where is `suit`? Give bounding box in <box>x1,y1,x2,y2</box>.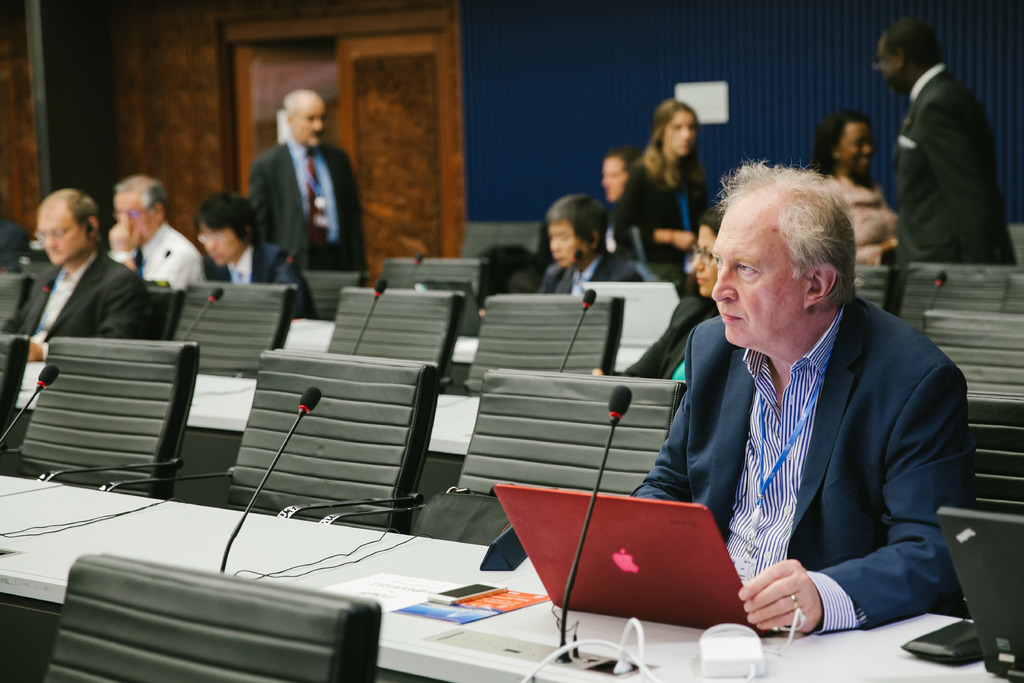
<box>204,240,321,325</box>.
